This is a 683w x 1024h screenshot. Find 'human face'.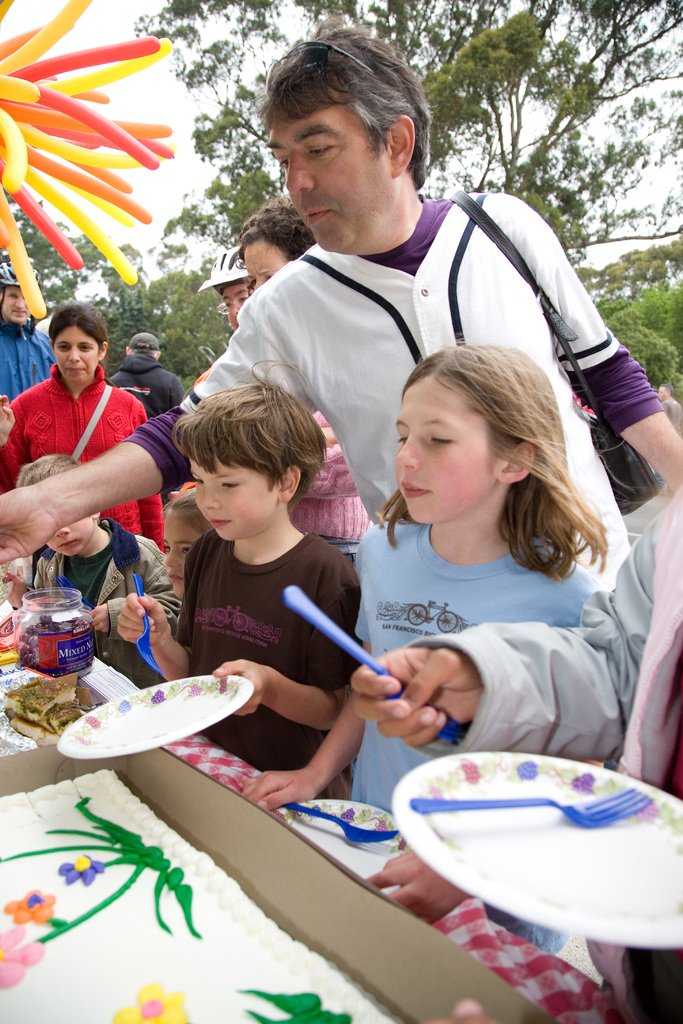
Bounding box: <region>1, 281, 30, 326</region>.
